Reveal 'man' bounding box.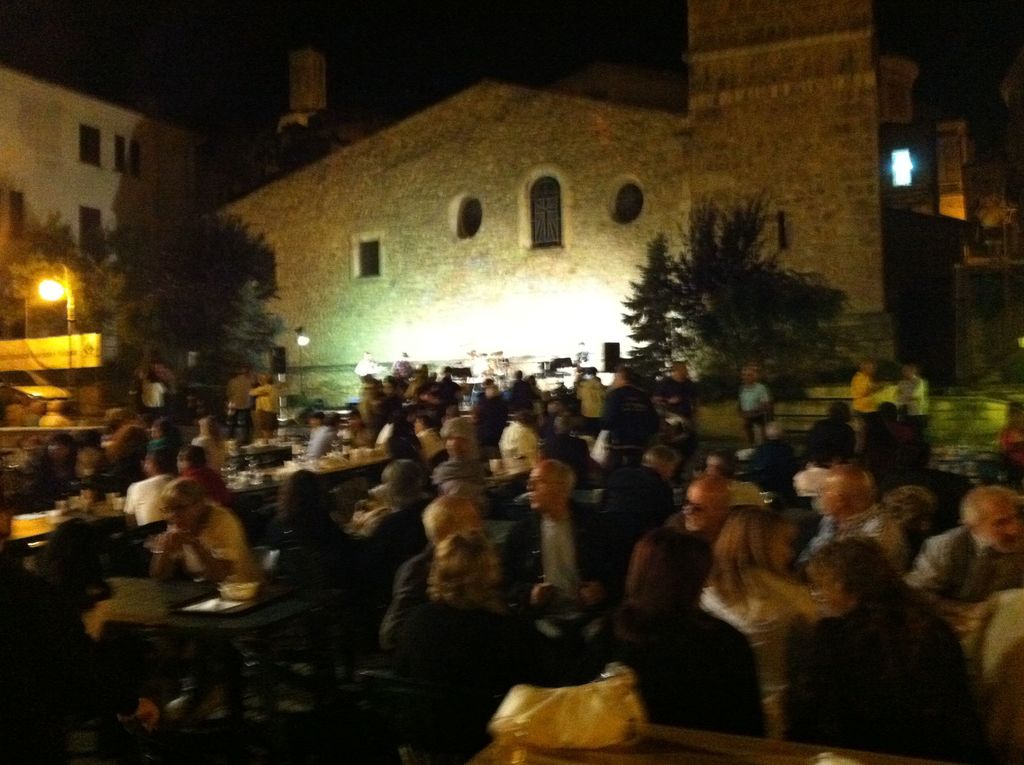
Revealed: Rect(513, 441, 608, 667).
